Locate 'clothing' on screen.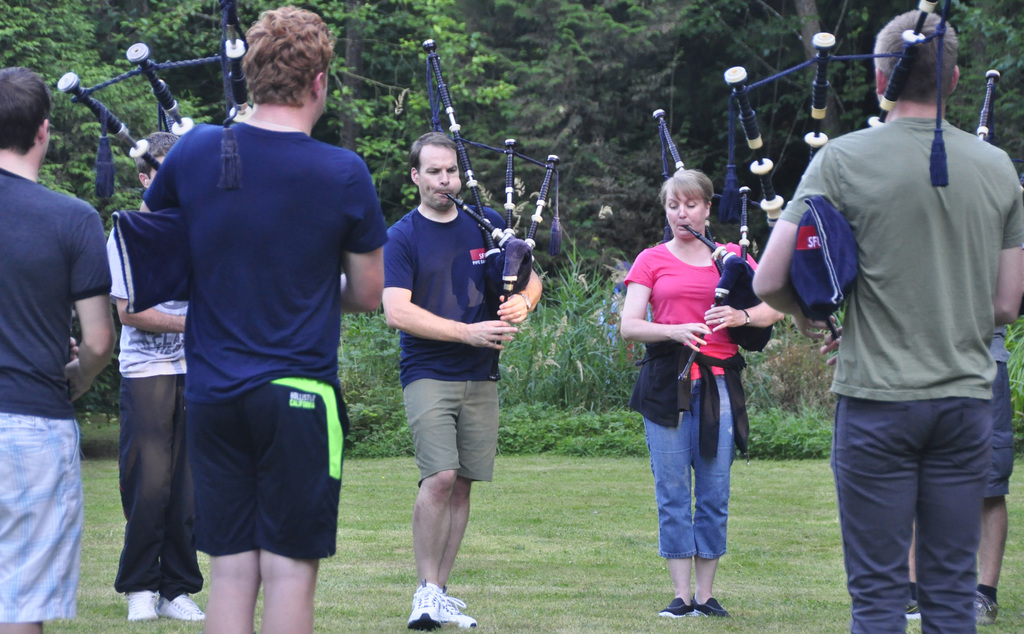
On screen at rect(623, 241, 762, 560).
